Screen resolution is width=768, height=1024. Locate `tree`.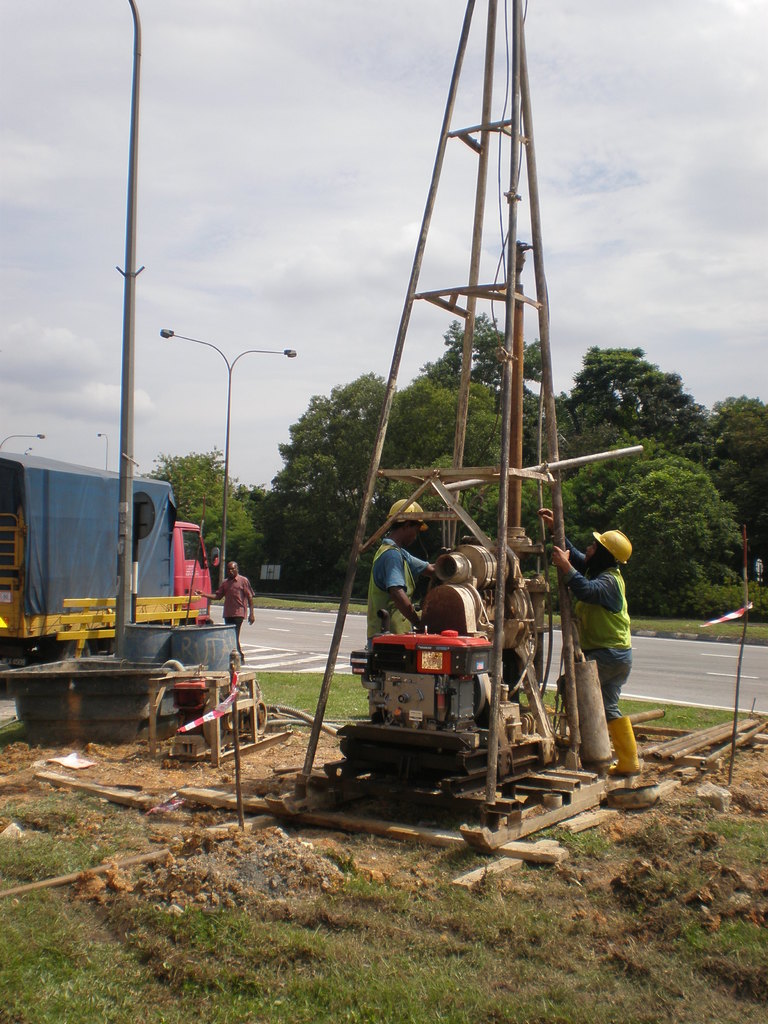
select_region(257, 362, 405, 588).
